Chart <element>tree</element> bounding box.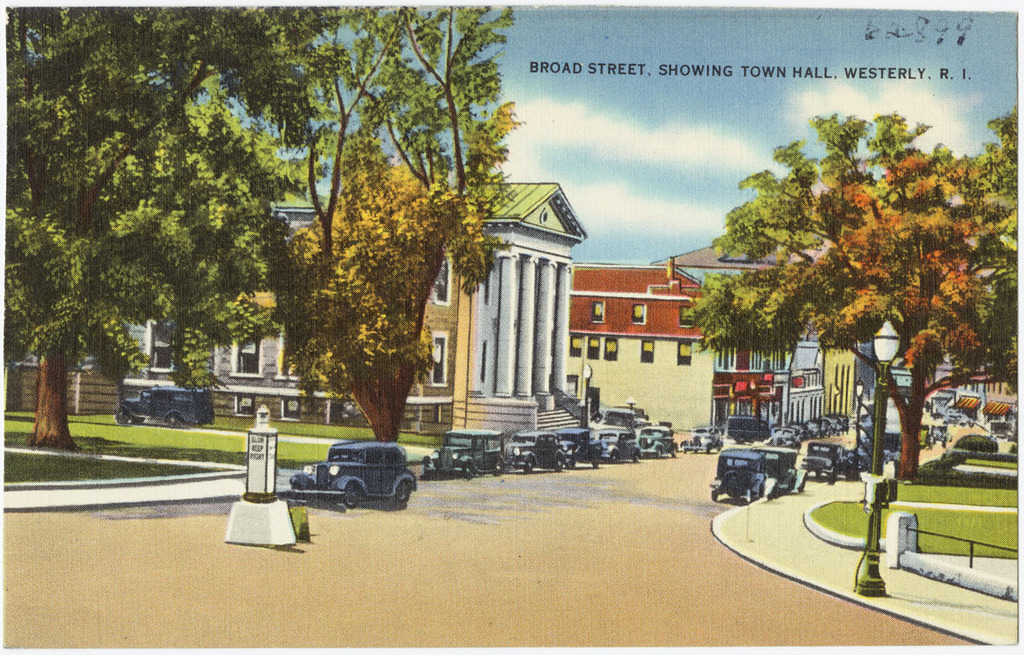
Charted: [x1=13, y1=50, x2=276, y2=439].
